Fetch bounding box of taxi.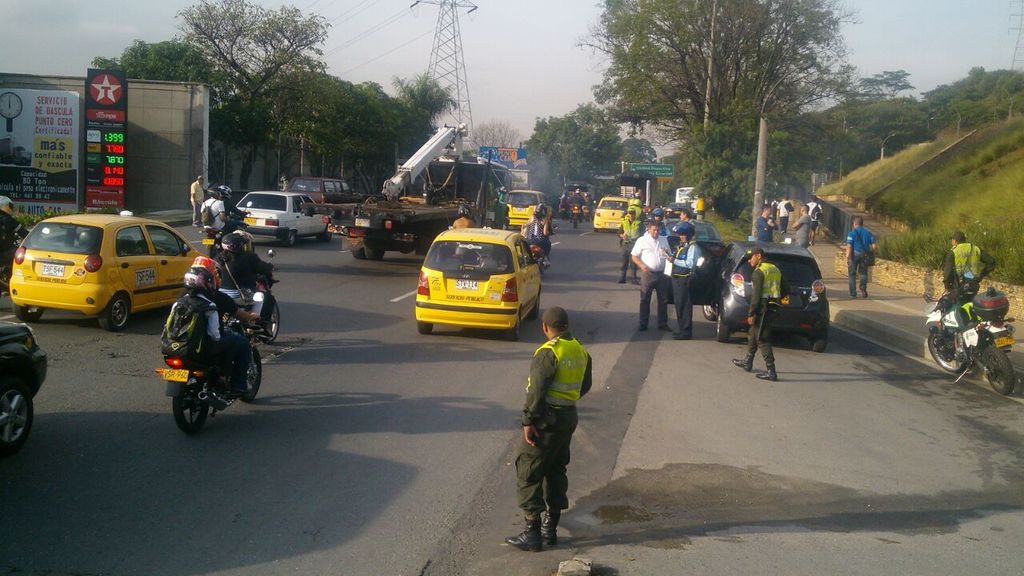
Bbox: x1=6 y1=212 x2=223 y2=332.
